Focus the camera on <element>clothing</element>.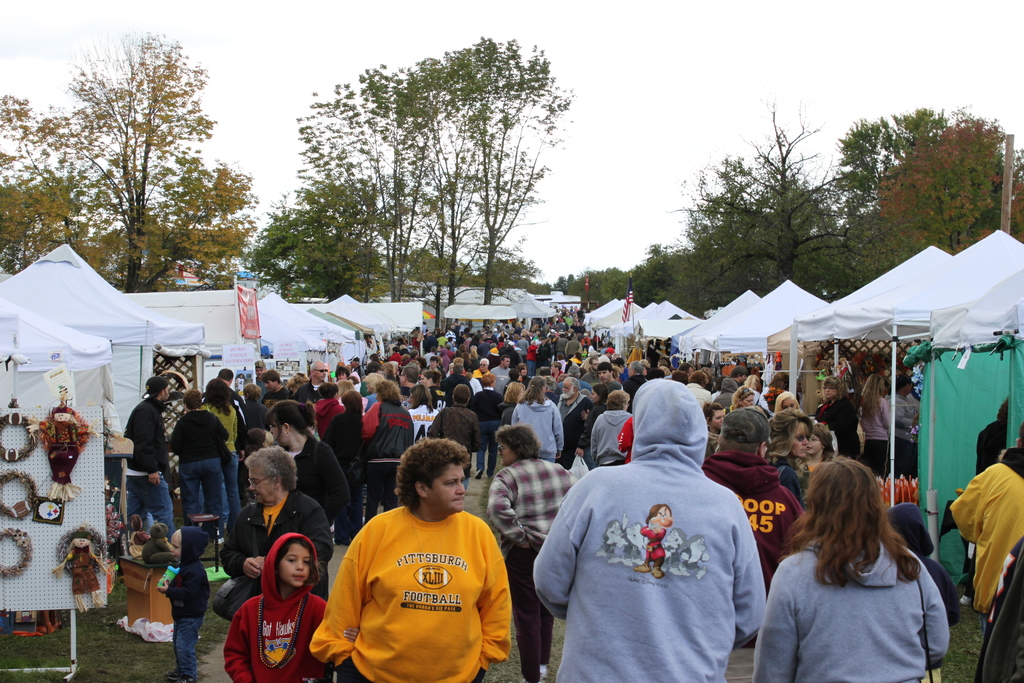
Focus region: 409/402/444/440.
